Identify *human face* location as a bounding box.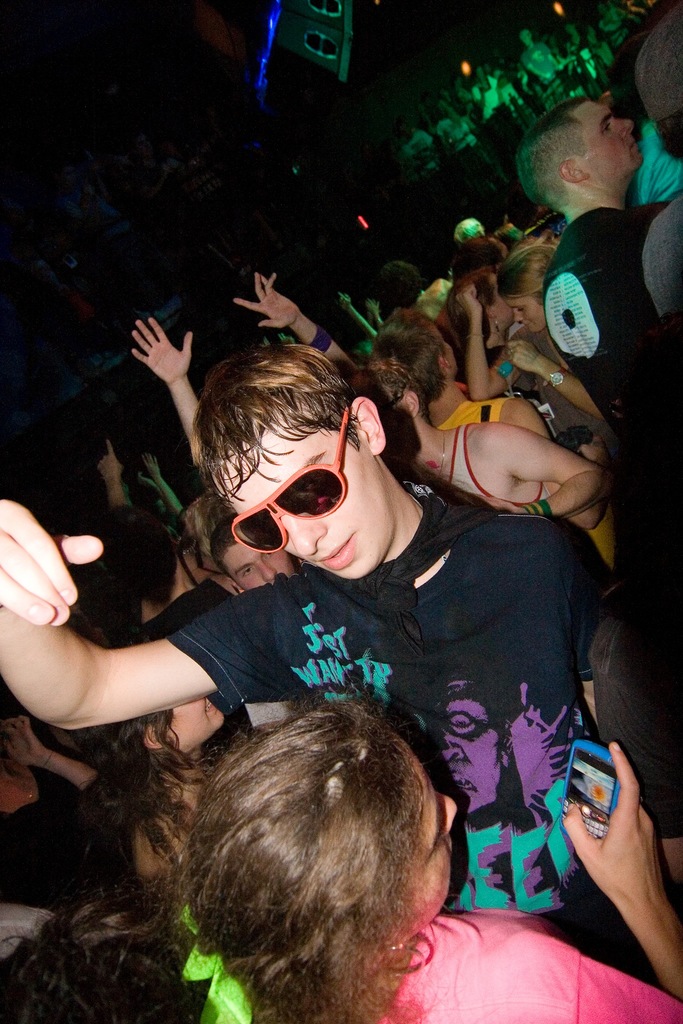
detection(215, 543, 299, 593).
